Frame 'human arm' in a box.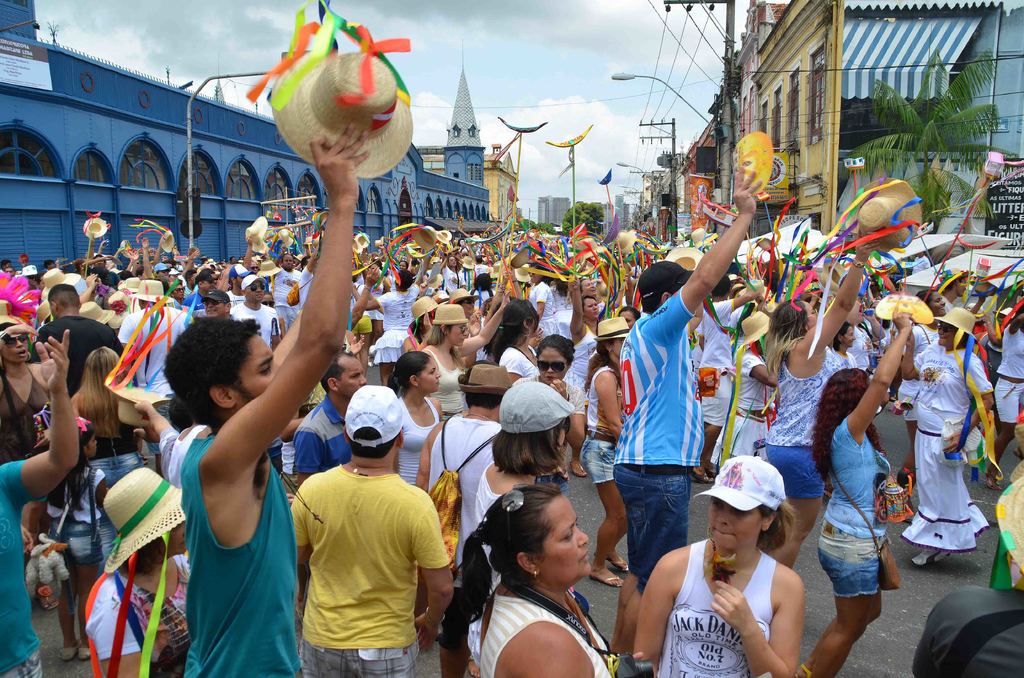
bbox(803, 238, 881, 345).
